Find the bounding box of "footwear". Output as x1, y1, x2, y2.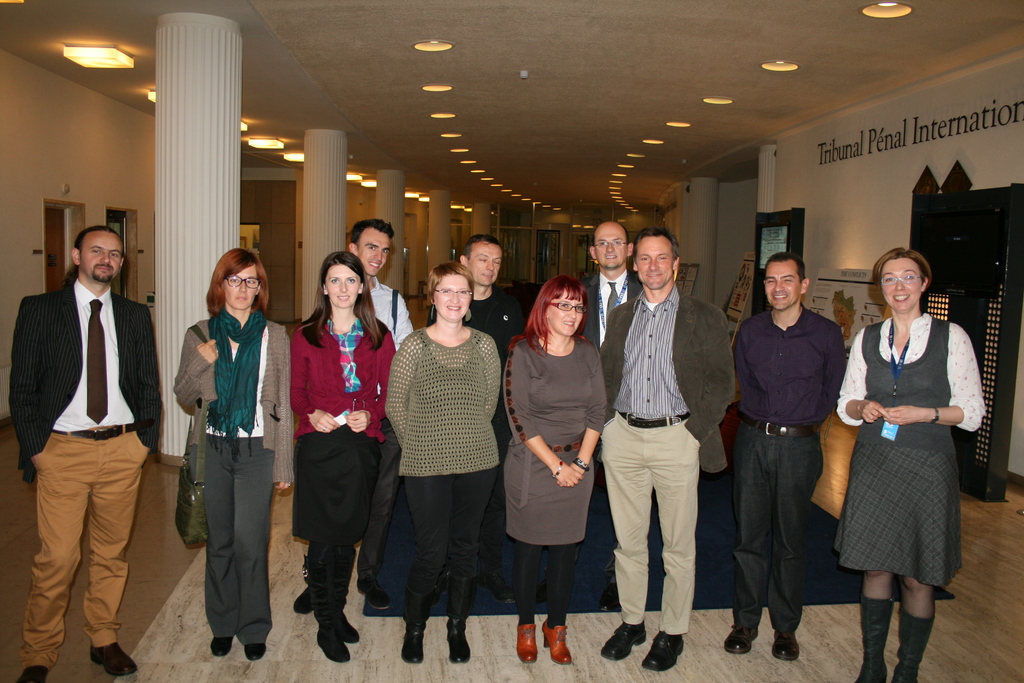
19, 658, 43, 682.
